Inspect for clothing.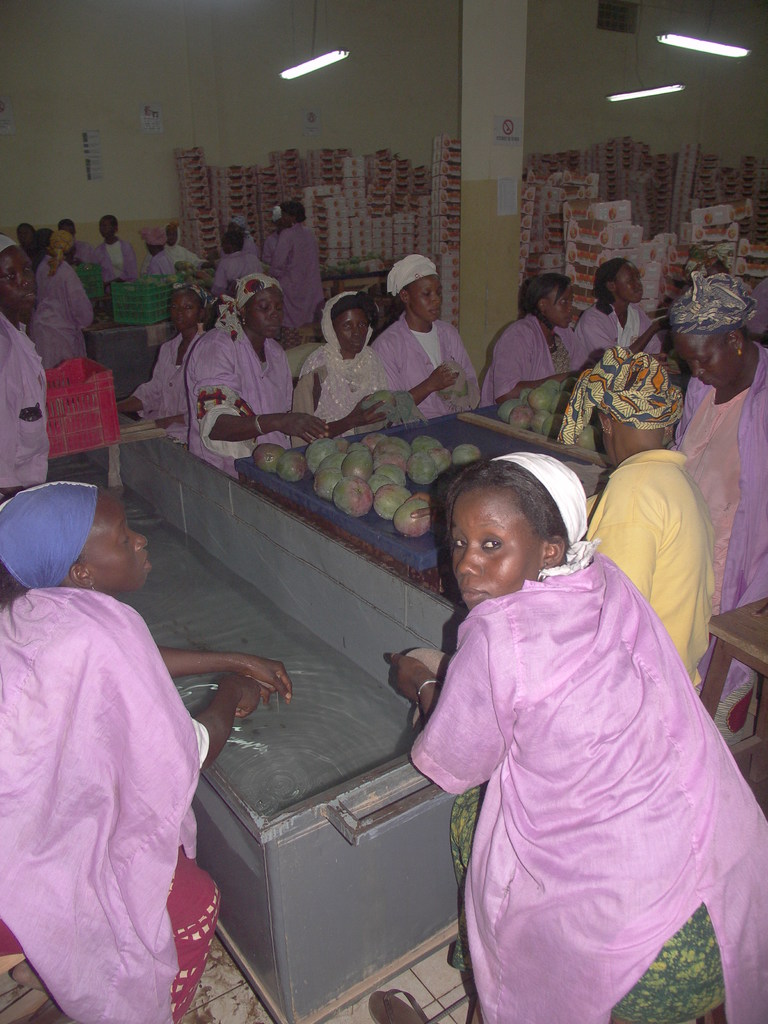
Inspection: 268, 214, 313, 316.
